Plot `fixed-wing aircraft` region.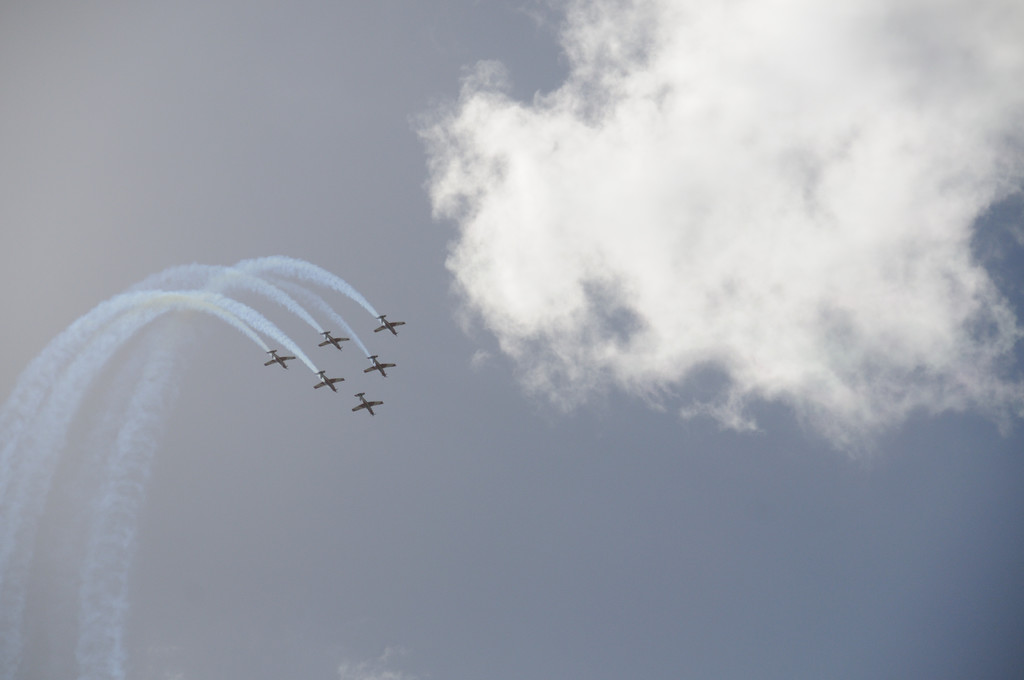
Plotted at bbox=(268, 349, 295, 369).
